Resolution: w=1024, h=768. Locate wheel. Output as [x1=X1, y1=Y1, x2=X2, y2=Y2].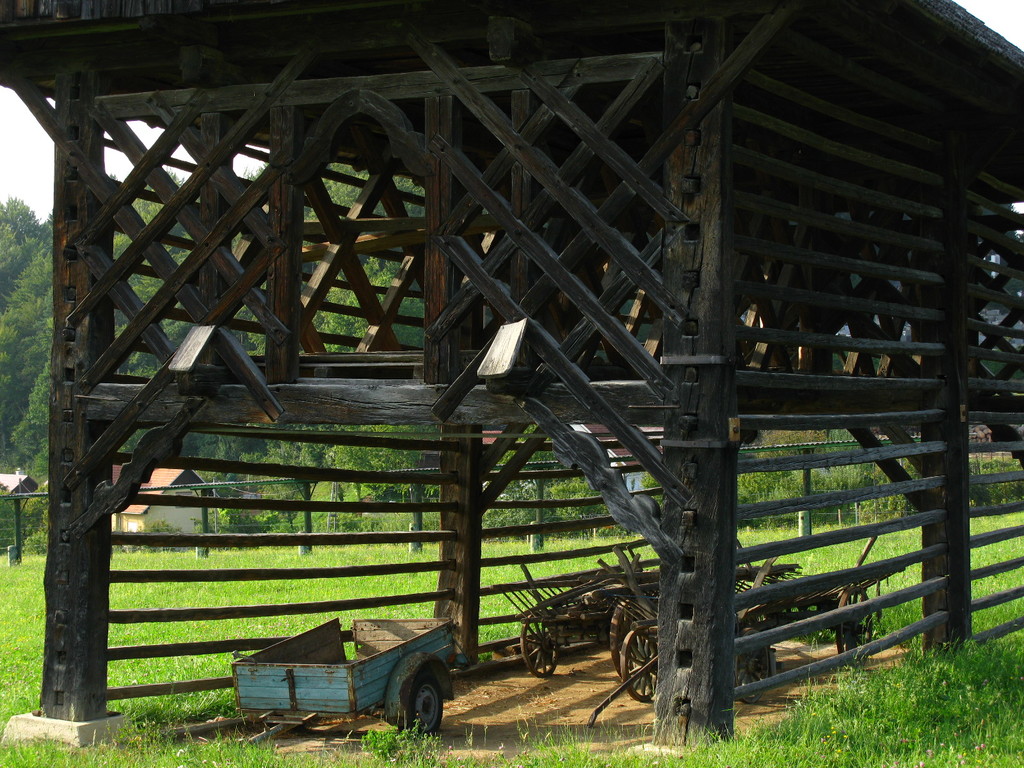
[x1=516, y1=616, x2=567, y2=681].
